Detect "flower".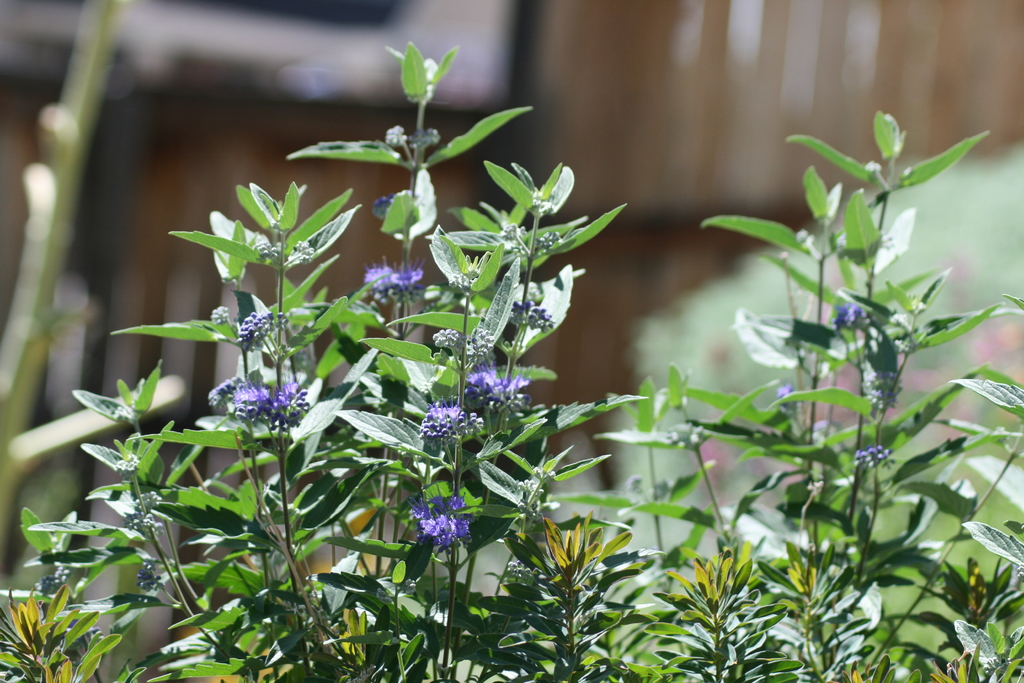
Detected at pyautogui.locateOnScreen(253, 370, 303, 422).
